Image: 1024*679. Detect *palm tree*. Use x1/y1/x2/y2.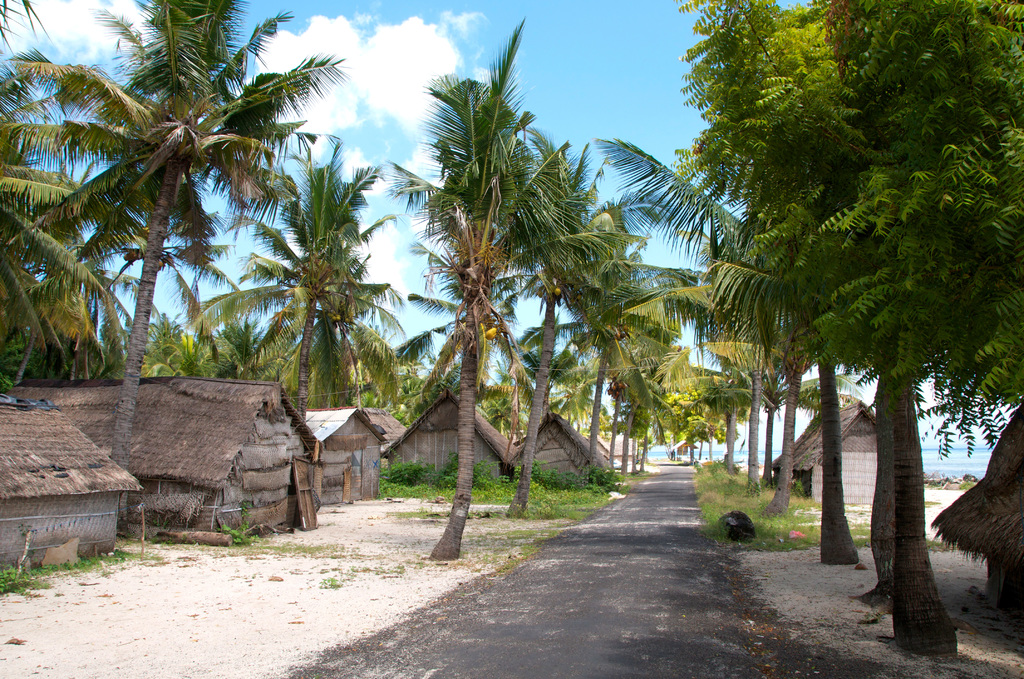
572/271/684/492.
